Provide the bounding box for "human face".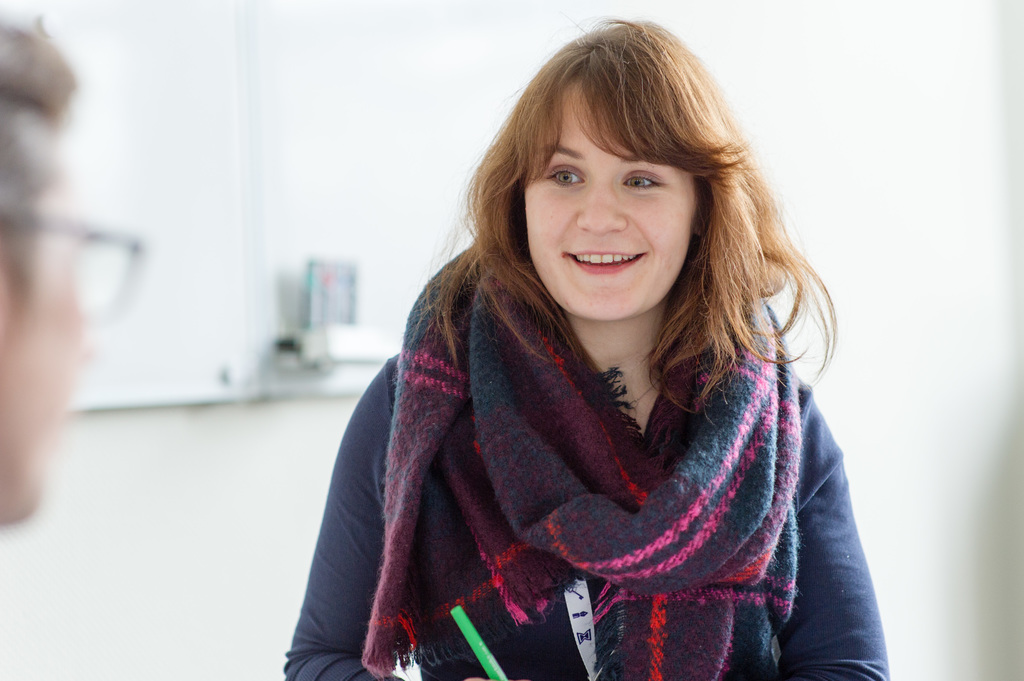
bbox=[0, 145, 84, 512].
